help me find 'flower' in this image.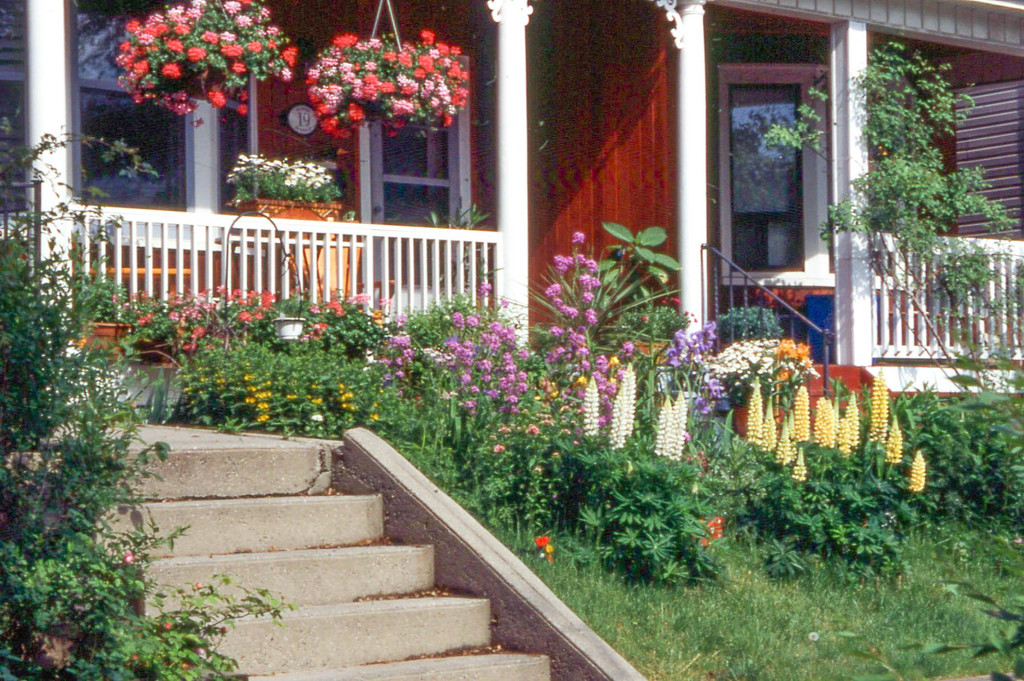
Found it: {"x1": 792, "y1": 393, "x2": 805, "y2": 438}.
